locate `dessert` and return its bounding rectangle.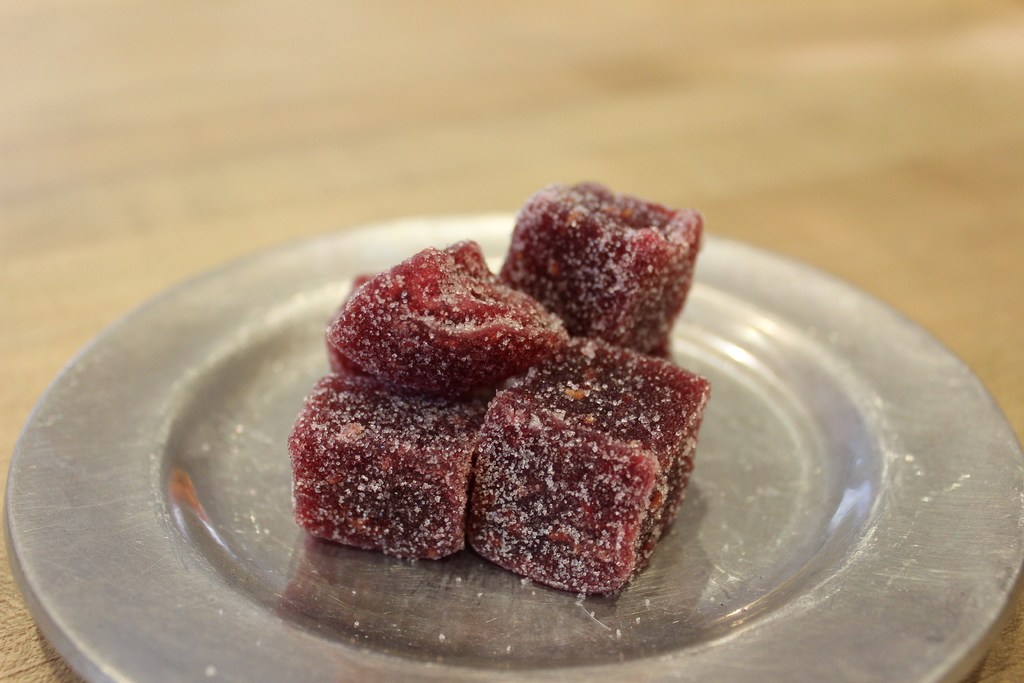
rect(324, 242, 564, 398).
